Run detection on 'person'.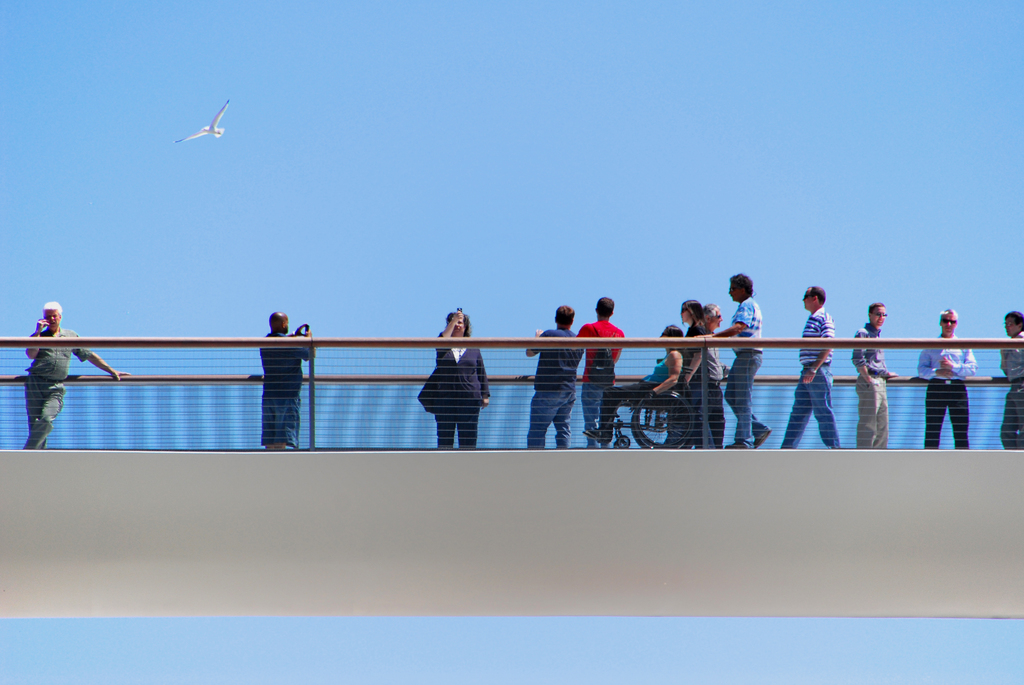
Result: [x1=527, y1=306, x2=585, y2=449].
